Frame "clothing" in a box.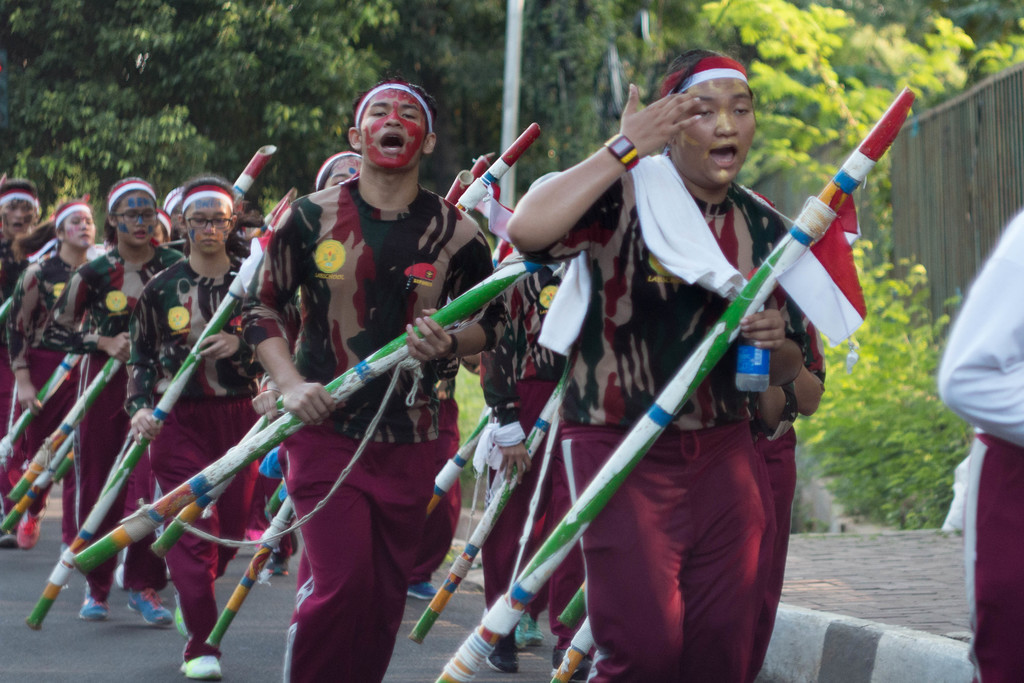
{"left": 61, "top": 236, "right": 181, "bottom": 581}.
